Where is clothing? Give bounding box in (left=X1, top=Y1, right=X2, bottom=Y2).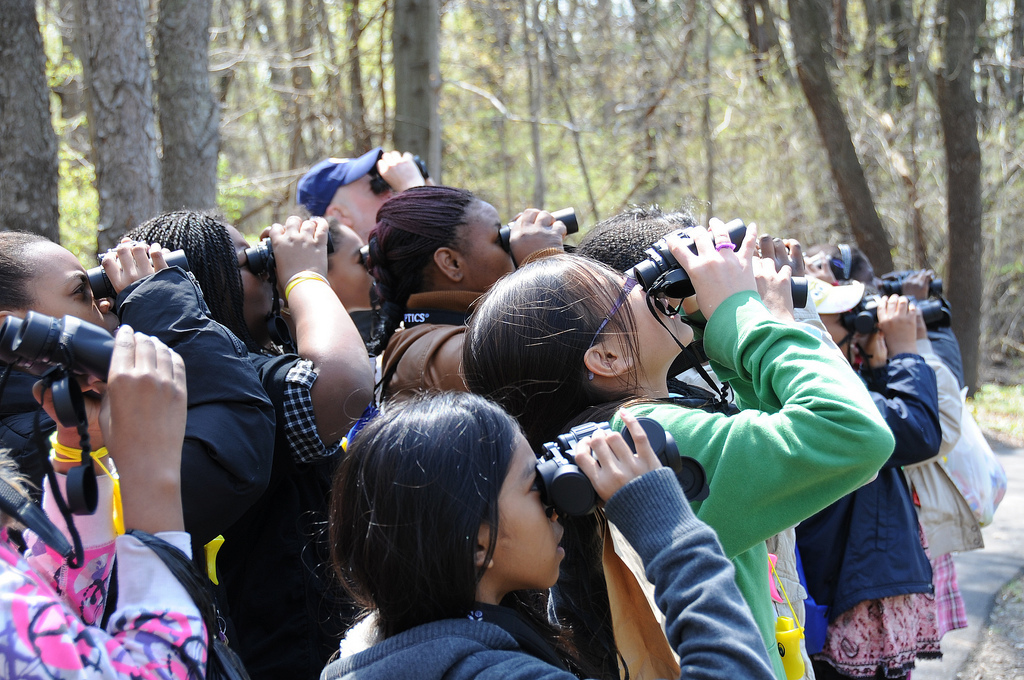
(left=0, top=269, right=289, bottom=622).
